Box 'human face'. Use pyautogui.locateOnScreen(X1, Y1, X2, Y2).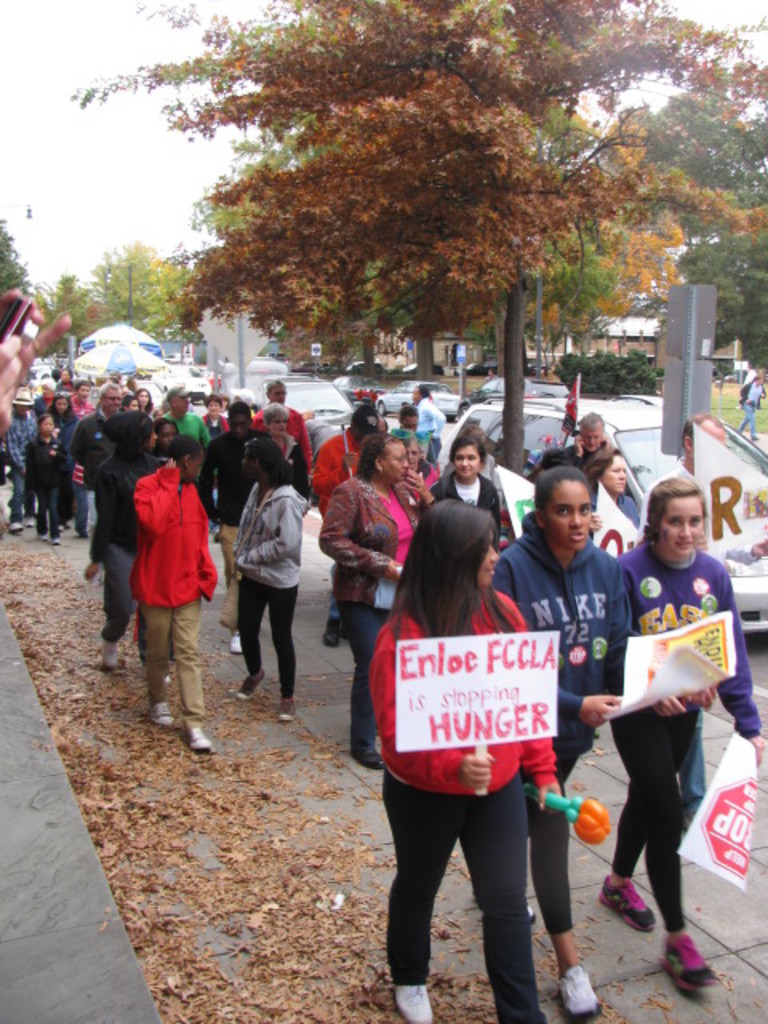
pyautogui.locateOnScreen(187, 451, 205, 480).
